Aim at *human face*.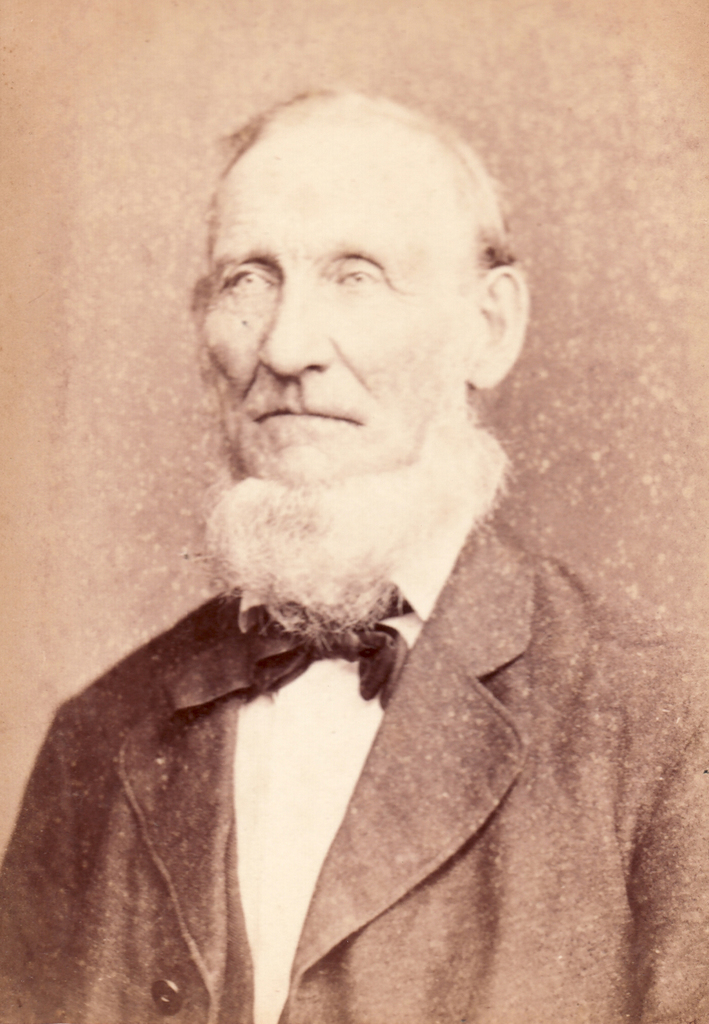
Aimed at bbox=(184, 101, 460, 488).
